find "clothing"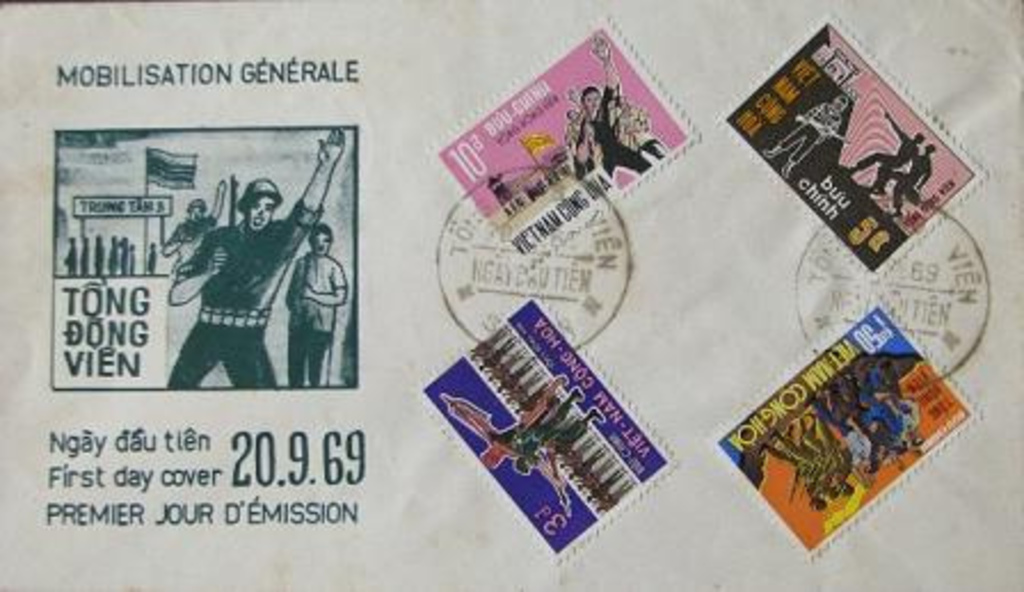
(885, 151, 933, 206)
